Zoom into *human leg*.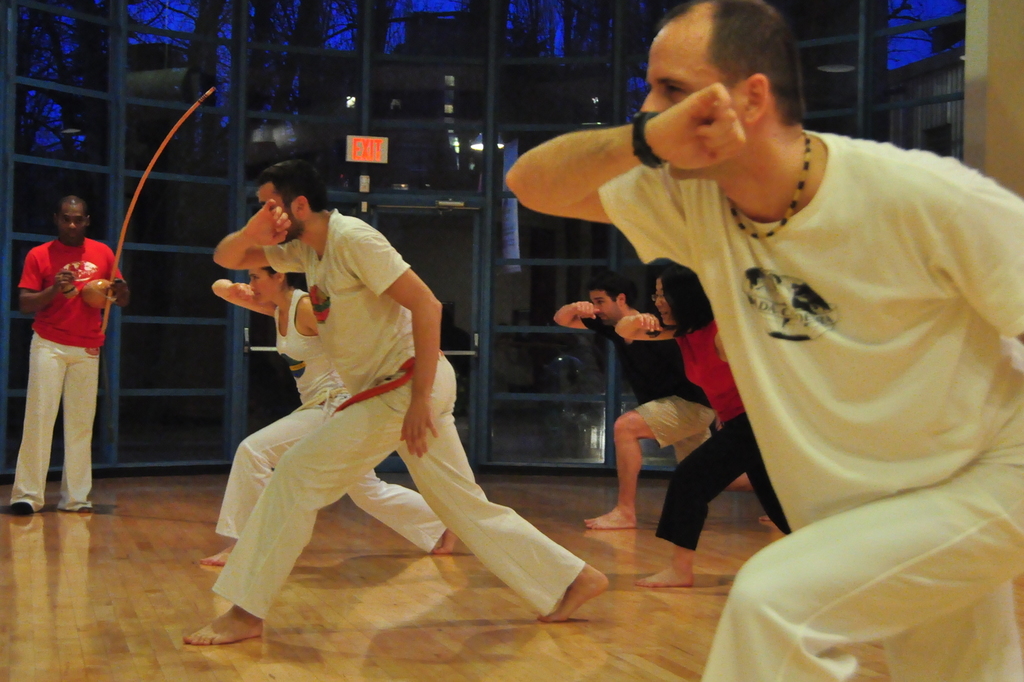
Zoom target: [705,461,1023,681].
